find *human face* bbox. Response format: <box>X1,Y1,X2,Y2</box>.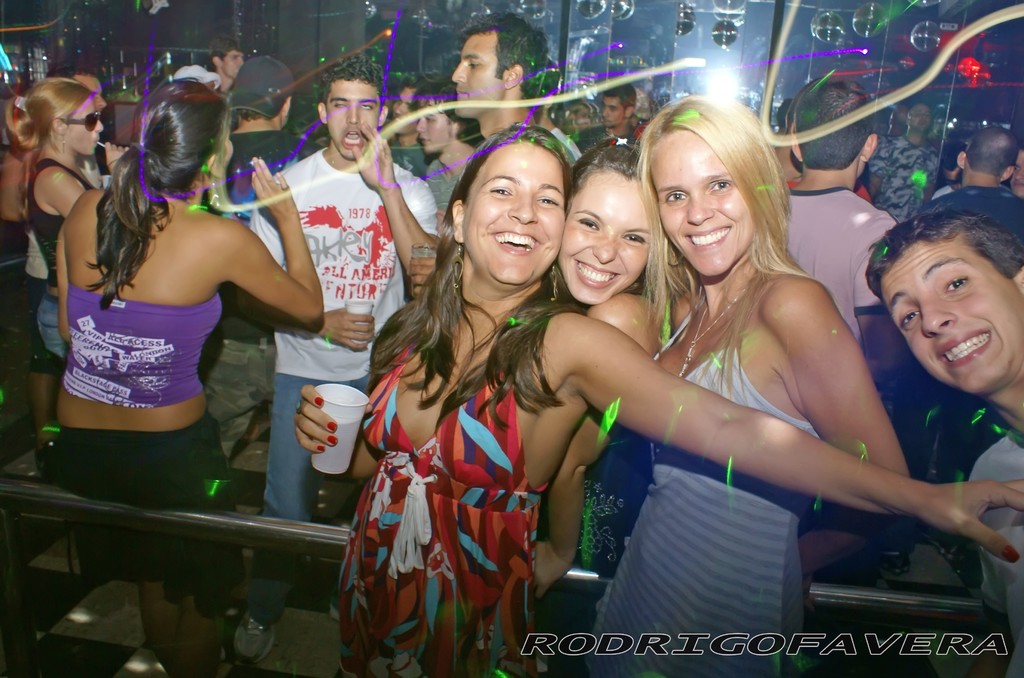
<box>391,86,414,130</box>.
